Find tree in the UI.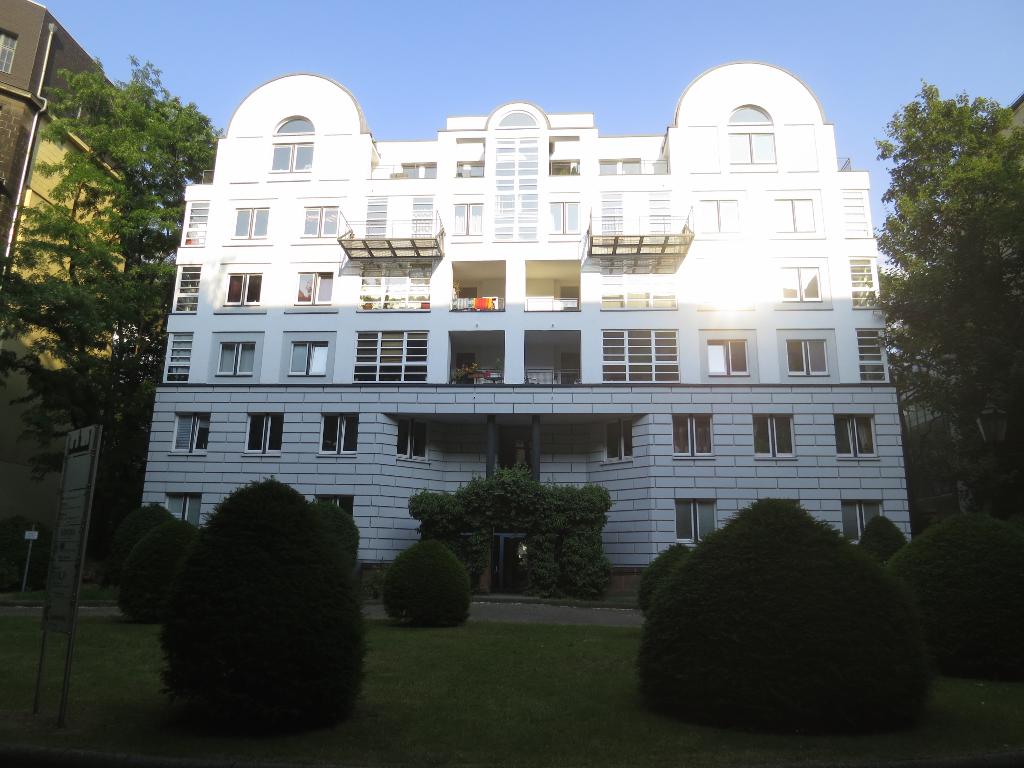
UI element at rect(885, 58, 1012, 498).
